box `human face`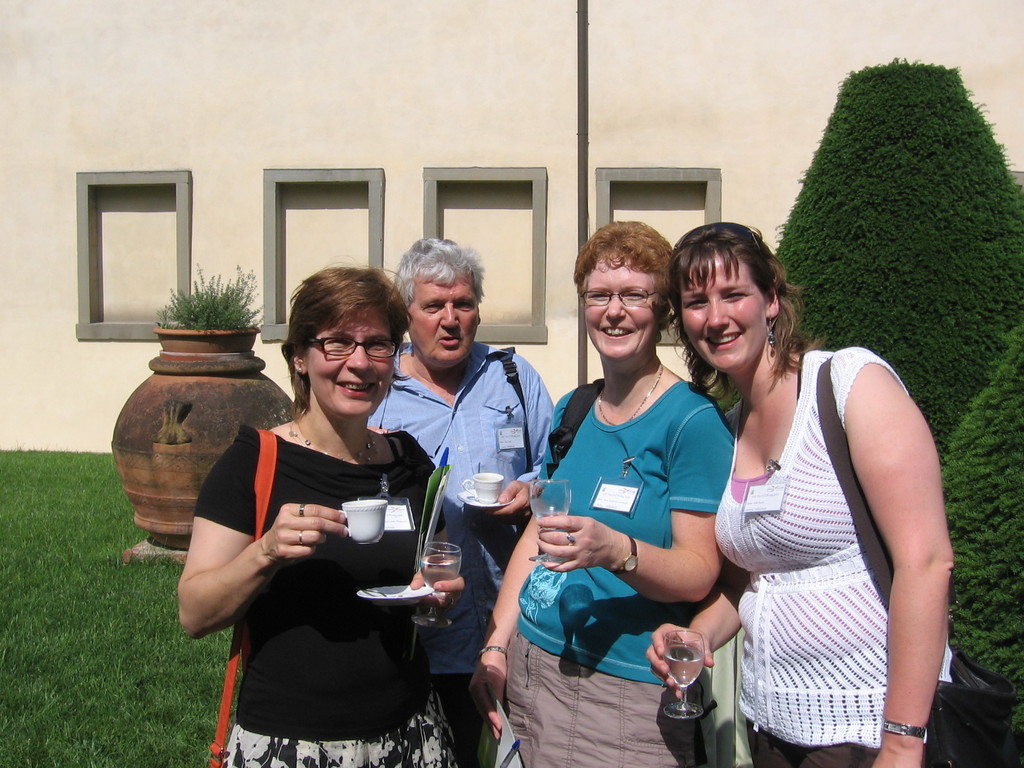
305,305,395,418
